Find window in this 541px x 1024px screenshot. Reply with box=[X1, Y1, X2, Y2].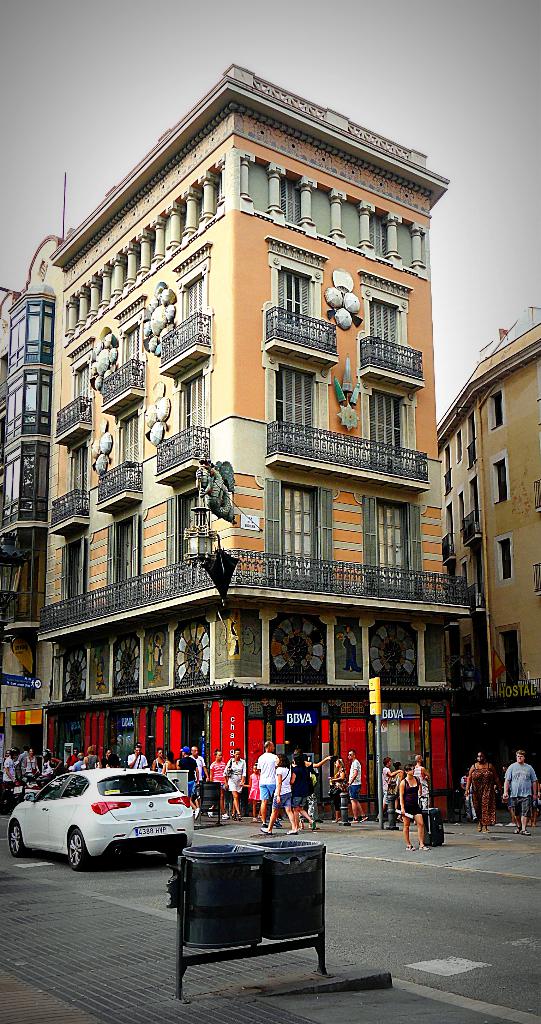
box=[497, 540, 522, 581].
